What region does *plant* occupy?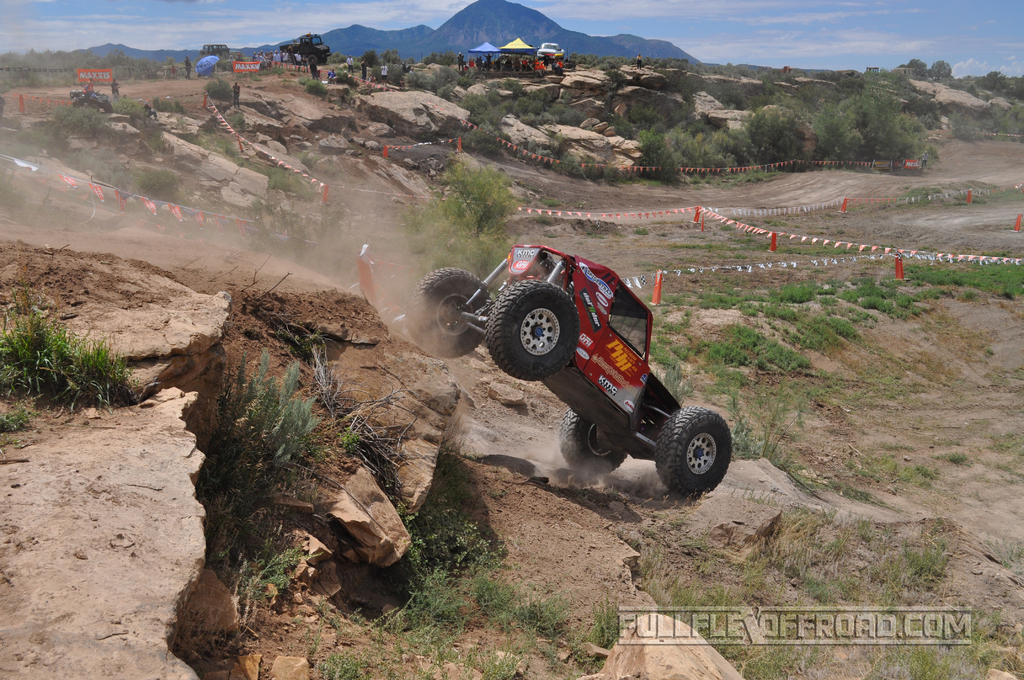
BBox(227, 108, 251, 133).
